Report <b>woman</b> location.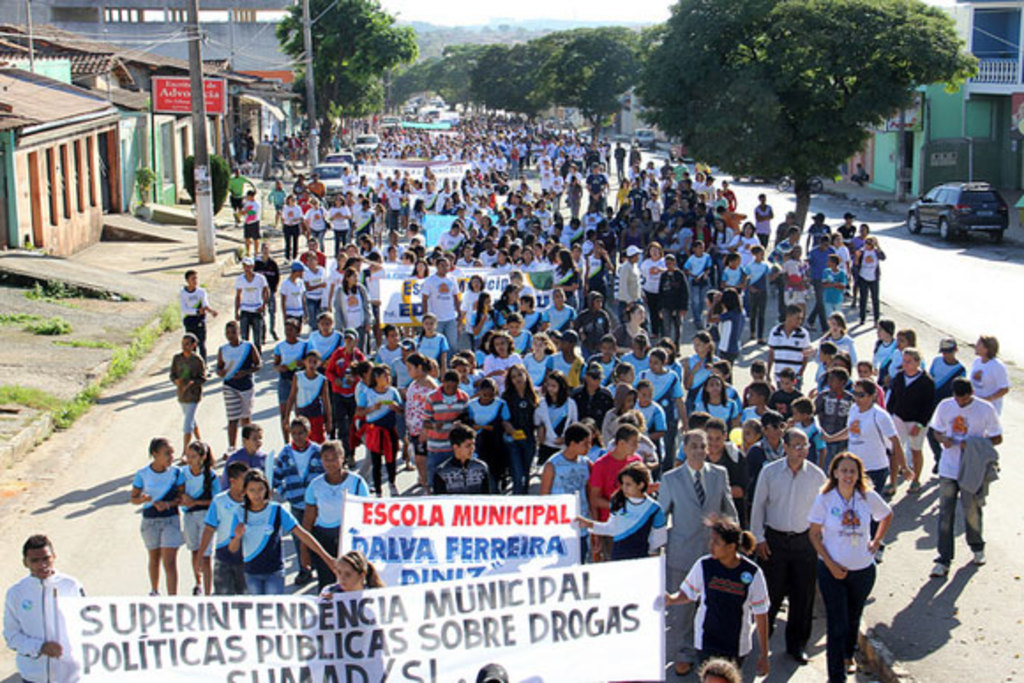
Report: pyautogui.locateOnScreen(874, 318, 897, 367).
